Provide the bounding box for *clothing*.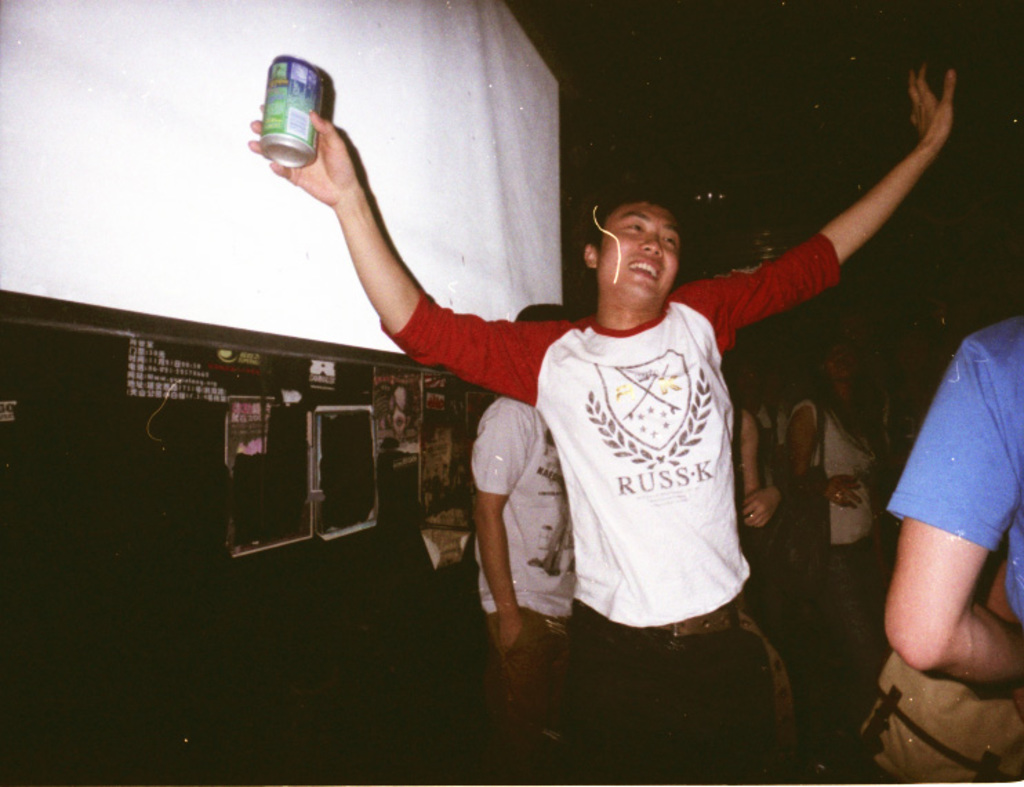
<bbox>755, 410, 785, 612</bbox>.
